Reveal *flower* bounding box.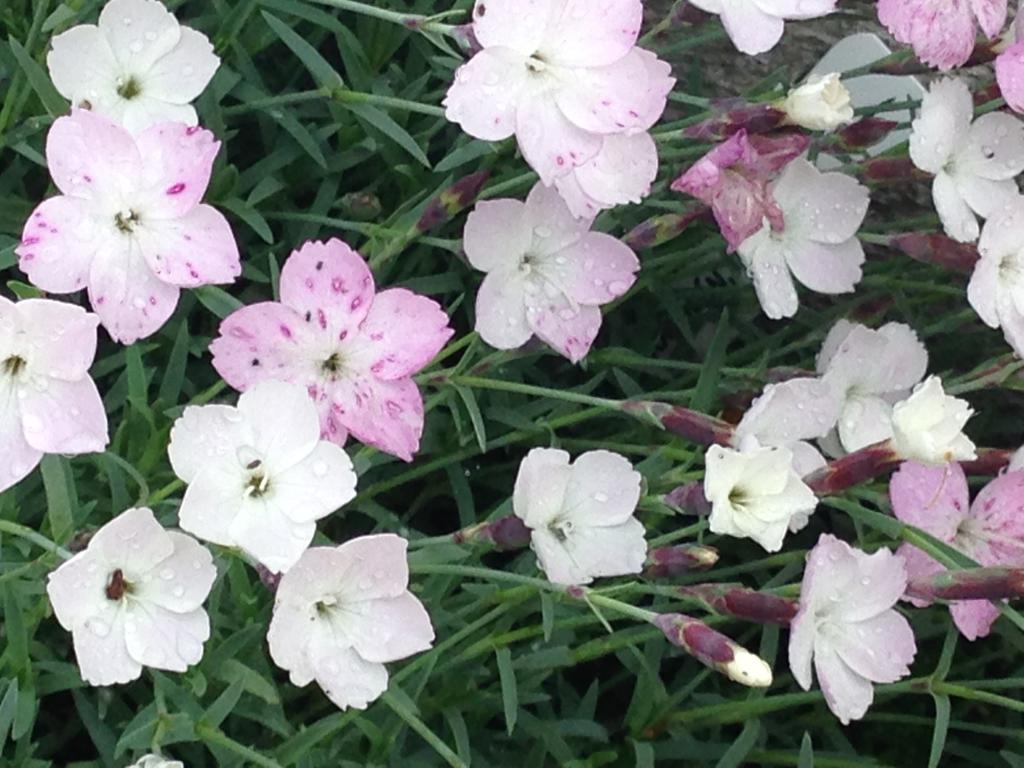
Revealed: locate(993, 19, 1023, 117).
